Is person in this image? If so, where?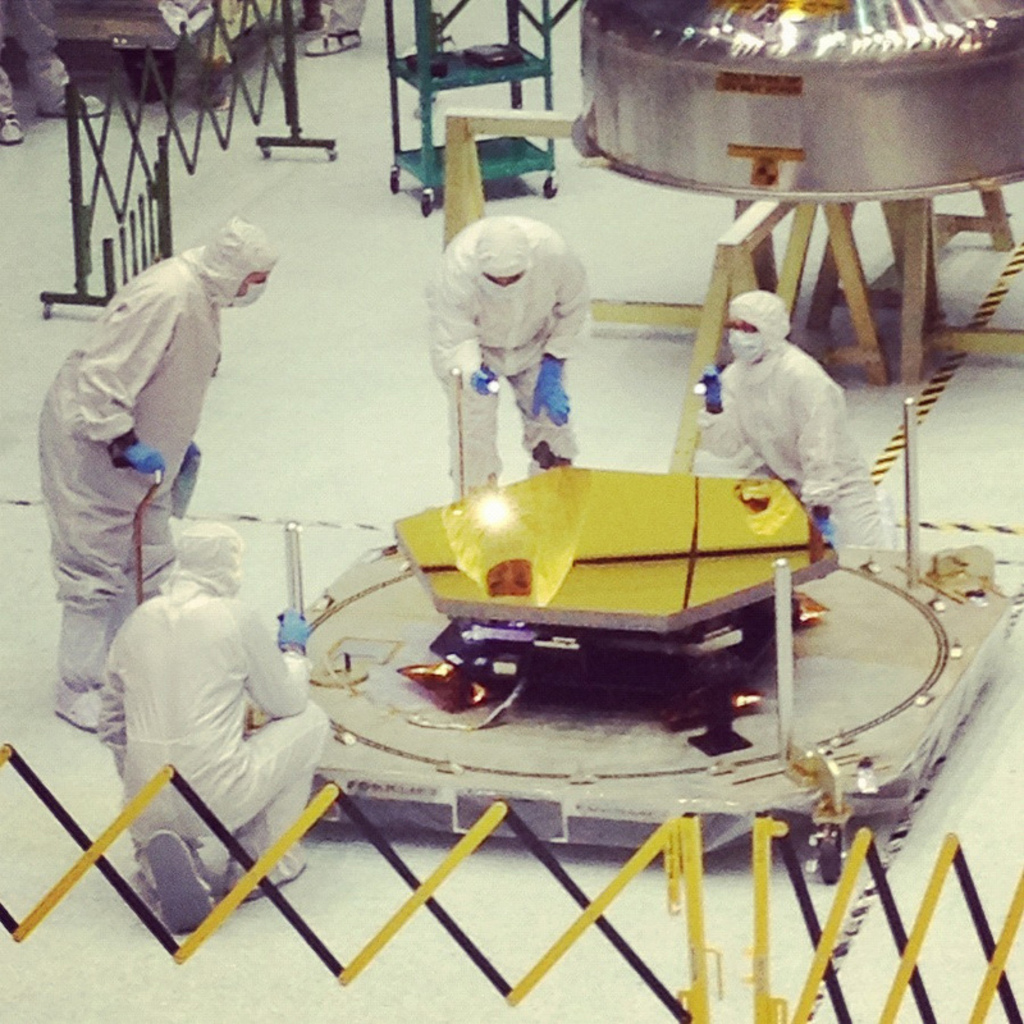
Yes, at (left=718, top=264, right=878, bottom=541).
